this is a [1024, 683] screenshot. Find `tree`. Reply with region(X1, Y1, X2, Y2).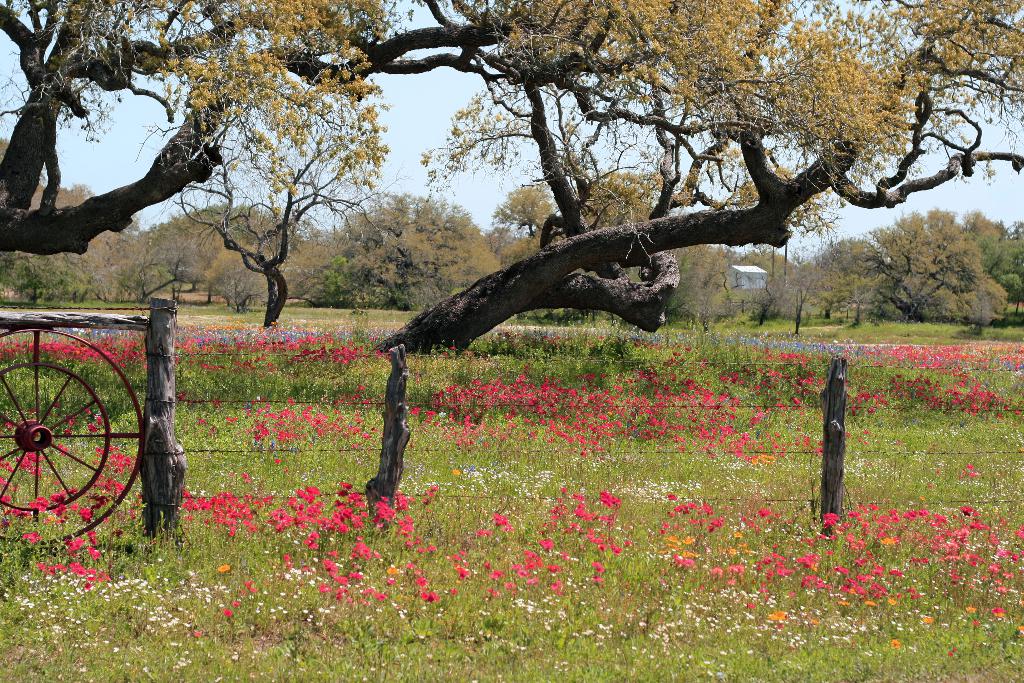
region(136, 195, 292, 289).
